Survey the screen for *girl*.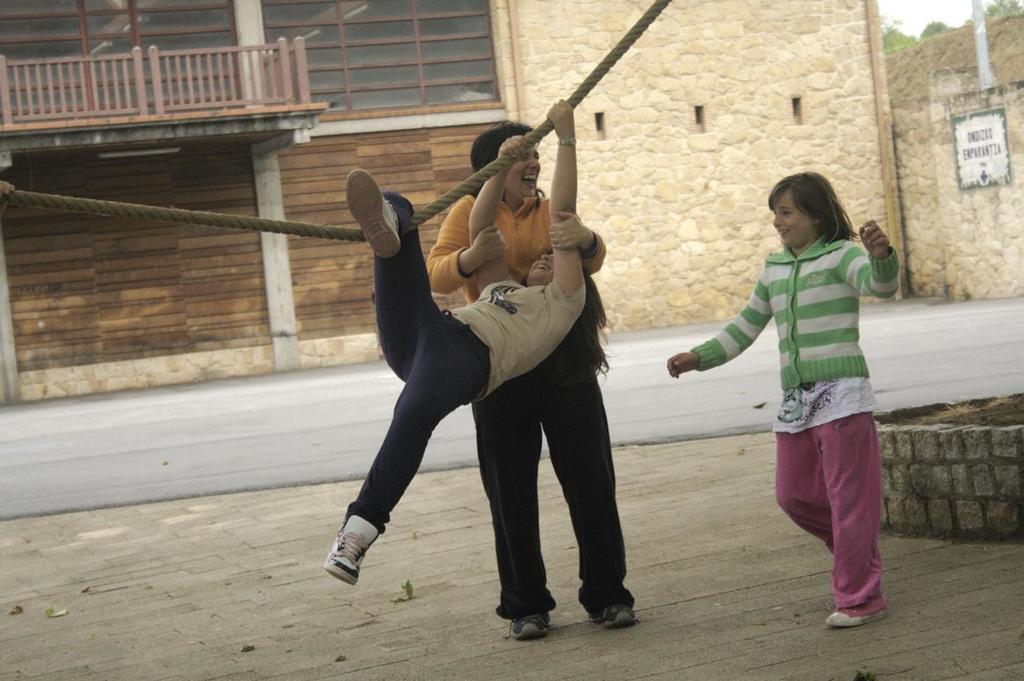
Survey found: x1=350 y1=170 x2=603 y2=580.
